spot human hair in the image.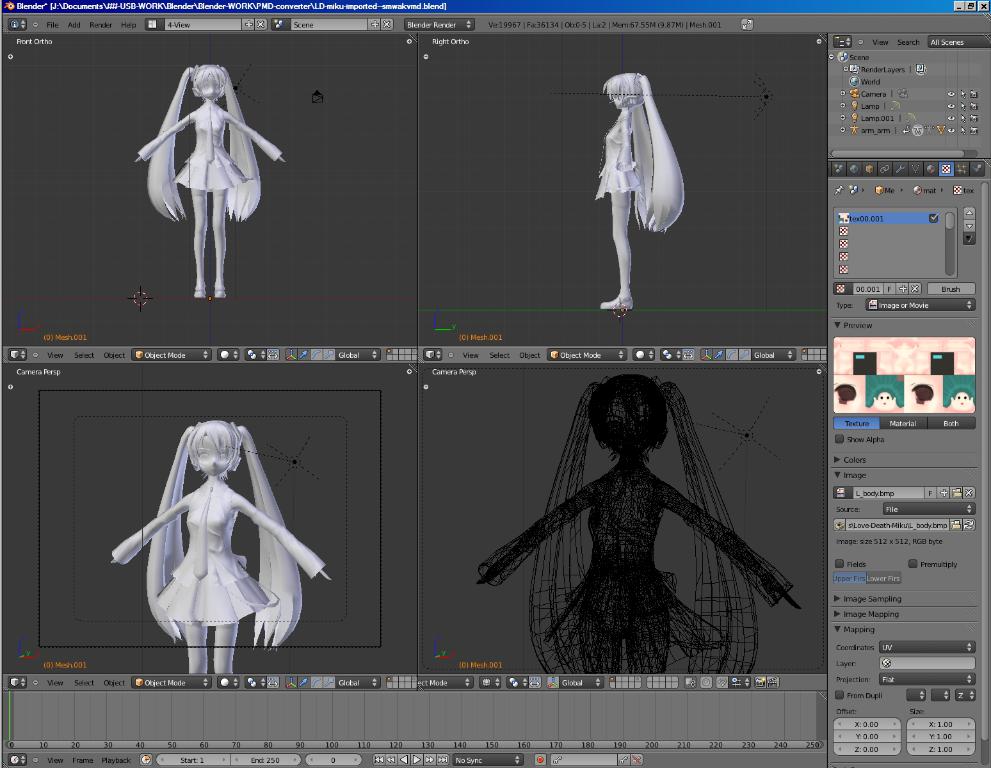
human hair found at 606/68/689/215.
